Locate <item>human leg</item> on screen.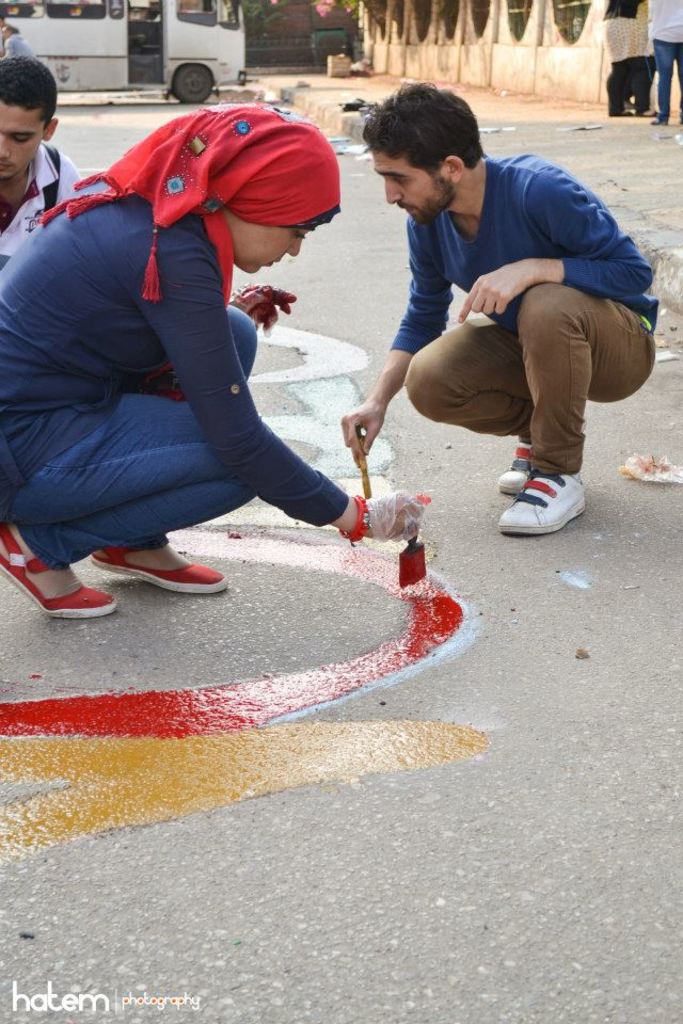
On screen at detection(396, 307, 526, 494).
